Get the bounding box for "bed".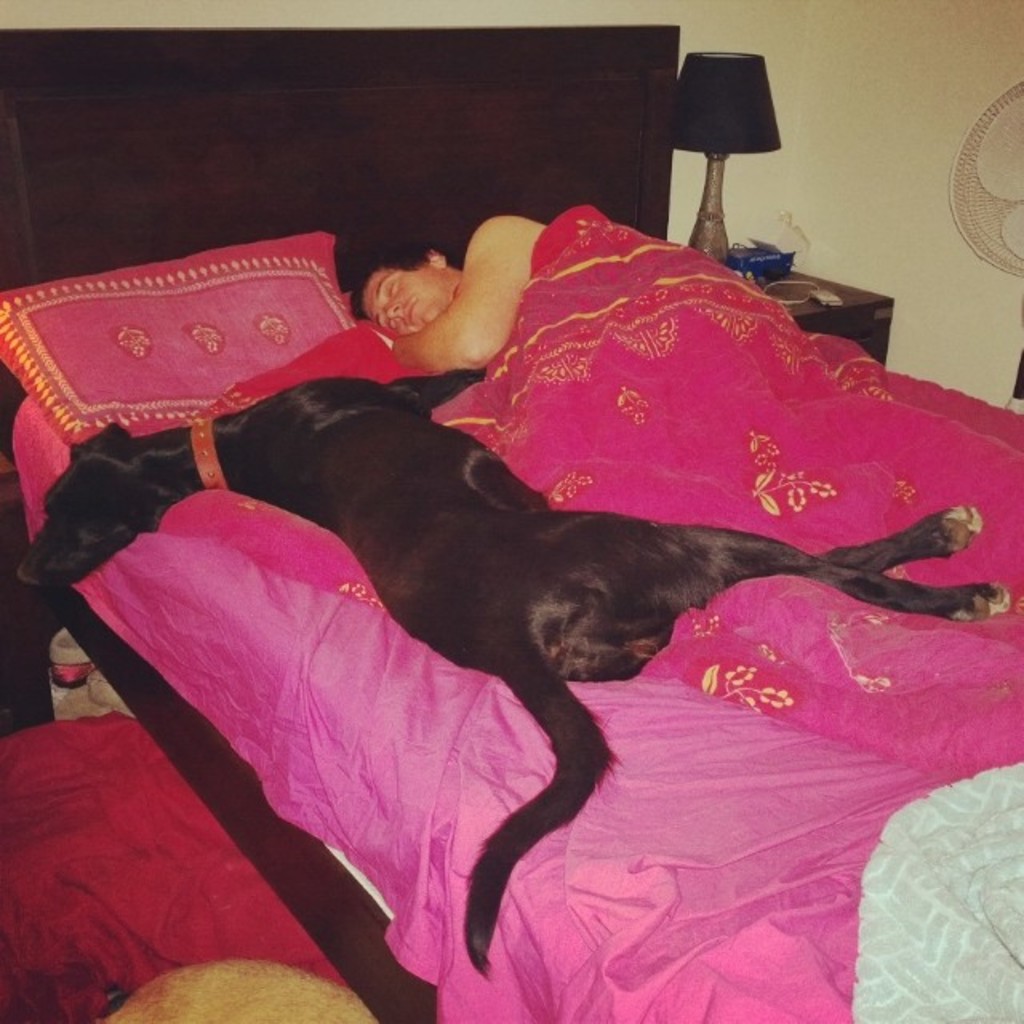
pyautogui.locateOnScreen(0, 117, 946, 1018).
